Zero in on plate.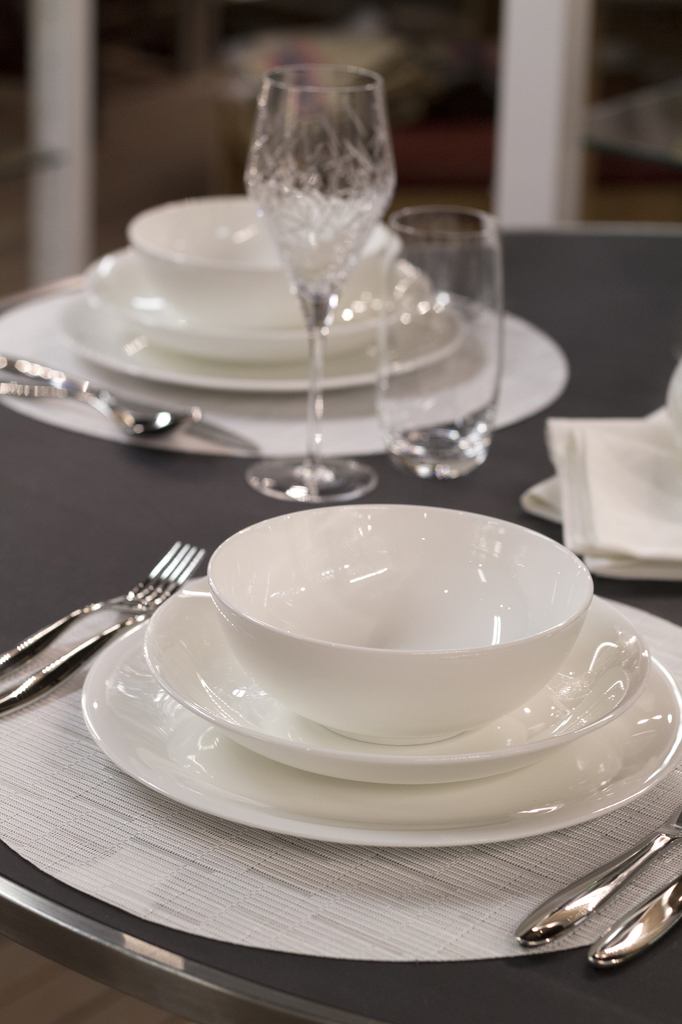
Zeroed in: x1=52 y1=299 x2=463 y2=407.
